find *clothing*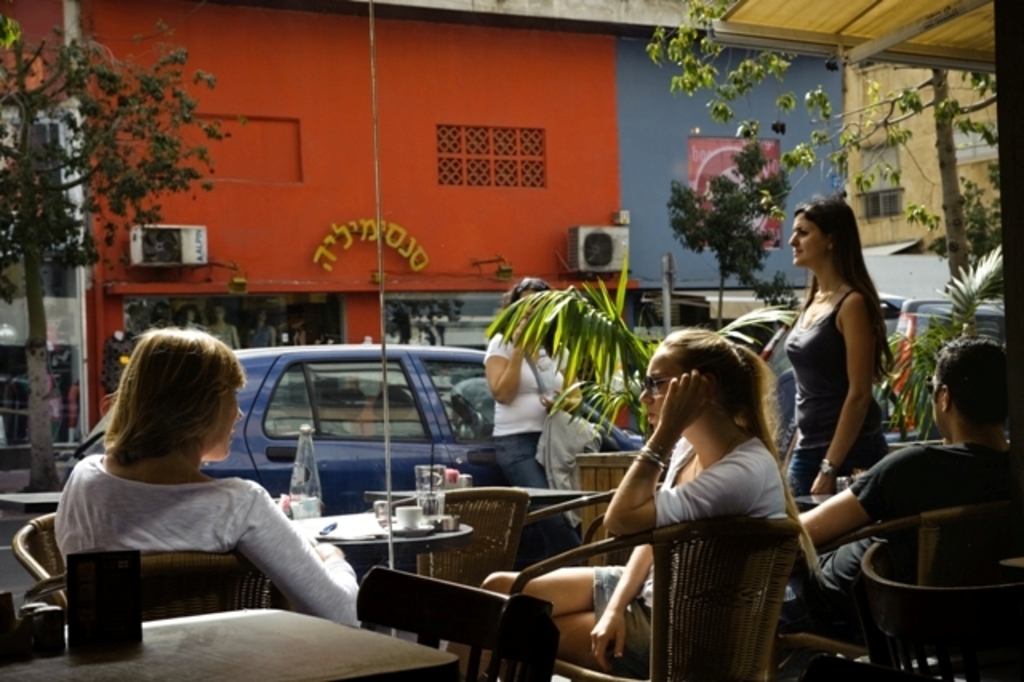
box=[651, 432, 789, 616]
